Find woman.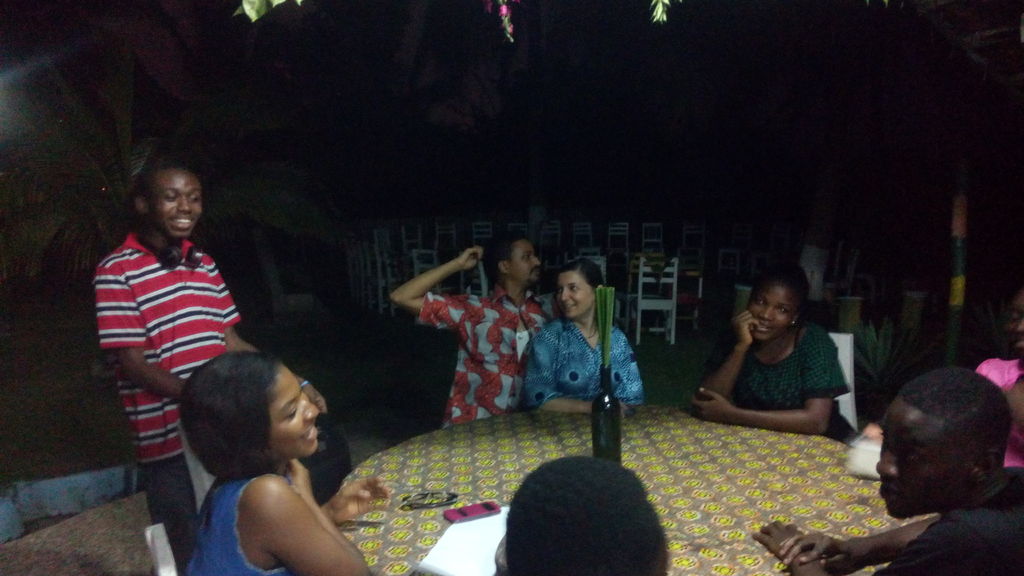
974,283,1023,474.
